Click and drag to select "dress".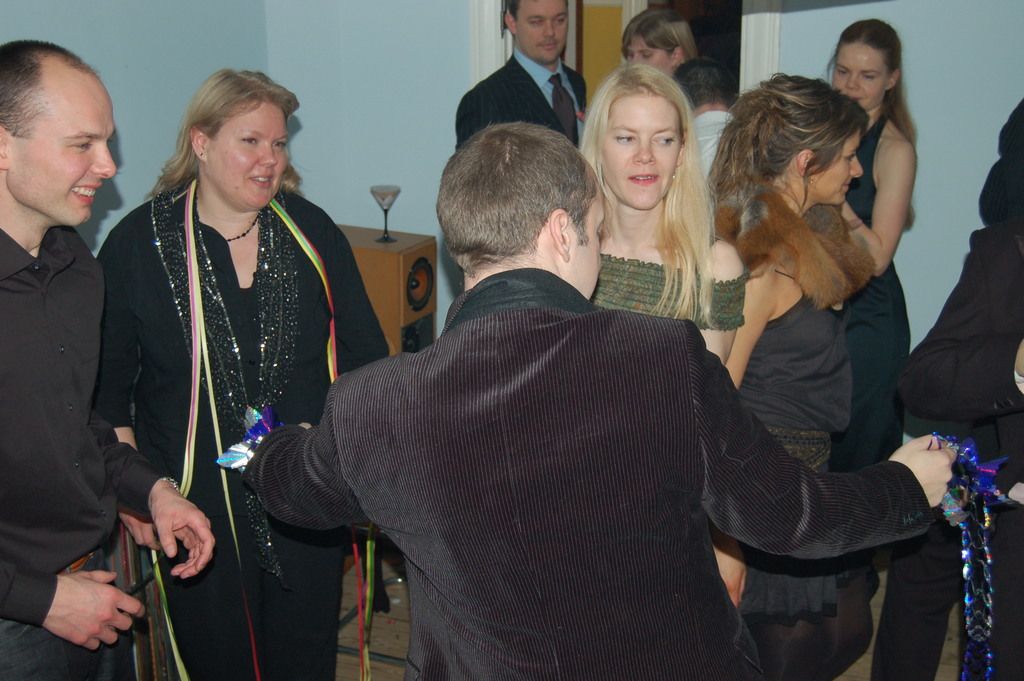
Selection: 83:176:395:680.
